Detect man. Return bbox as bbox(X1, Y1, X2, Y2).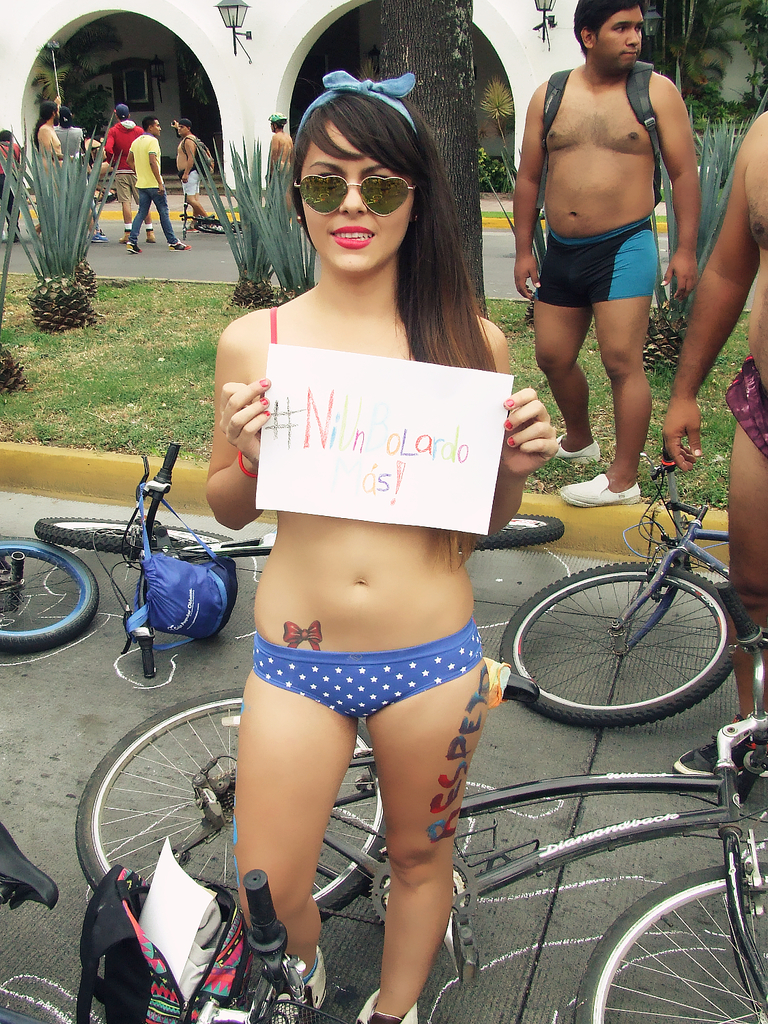
bbox(122, 119, 189, 252).
